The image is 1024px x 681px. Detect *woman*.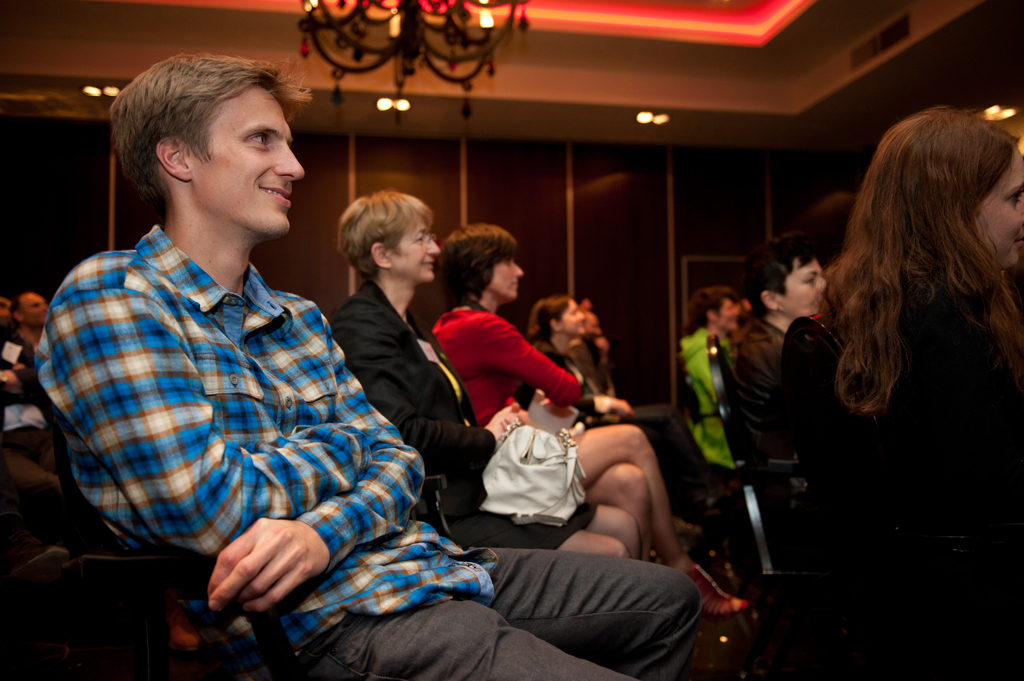
Detection: [x1=785, y1=79, x2=1023, y2=621].
